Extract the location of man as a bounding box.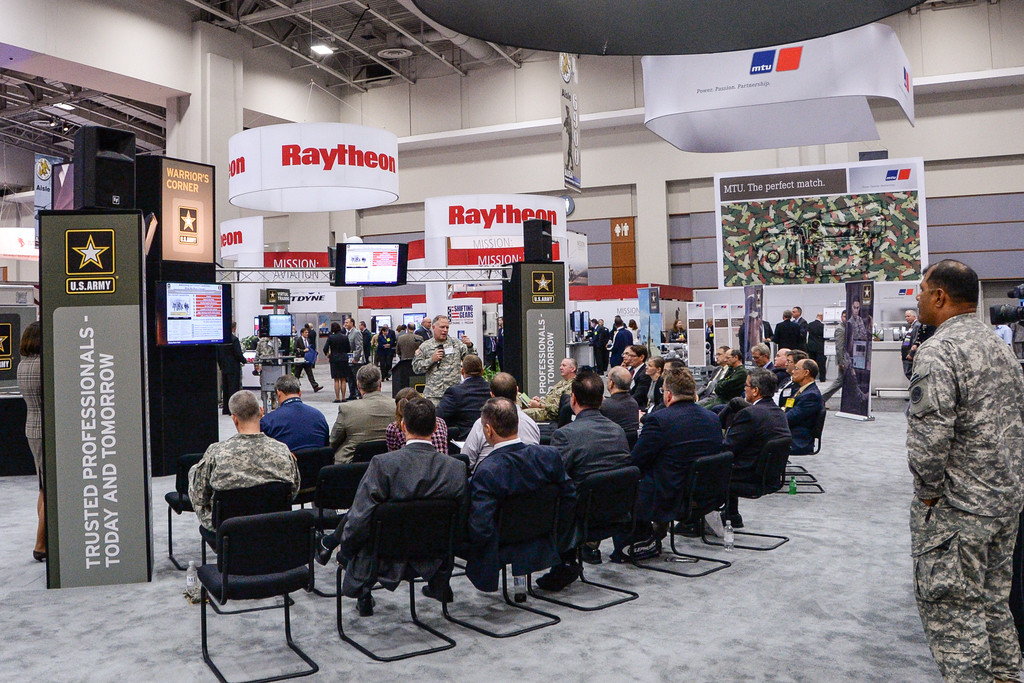
box=[314, 395, 469, 613].
